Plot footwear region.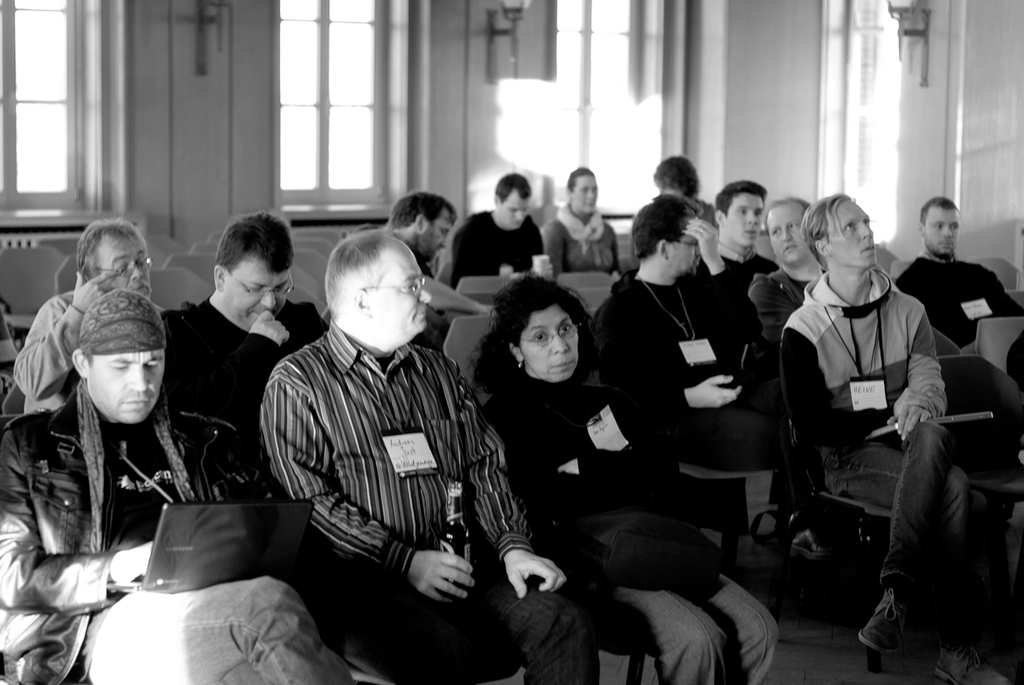
Plotted at [860,588,913,648].
